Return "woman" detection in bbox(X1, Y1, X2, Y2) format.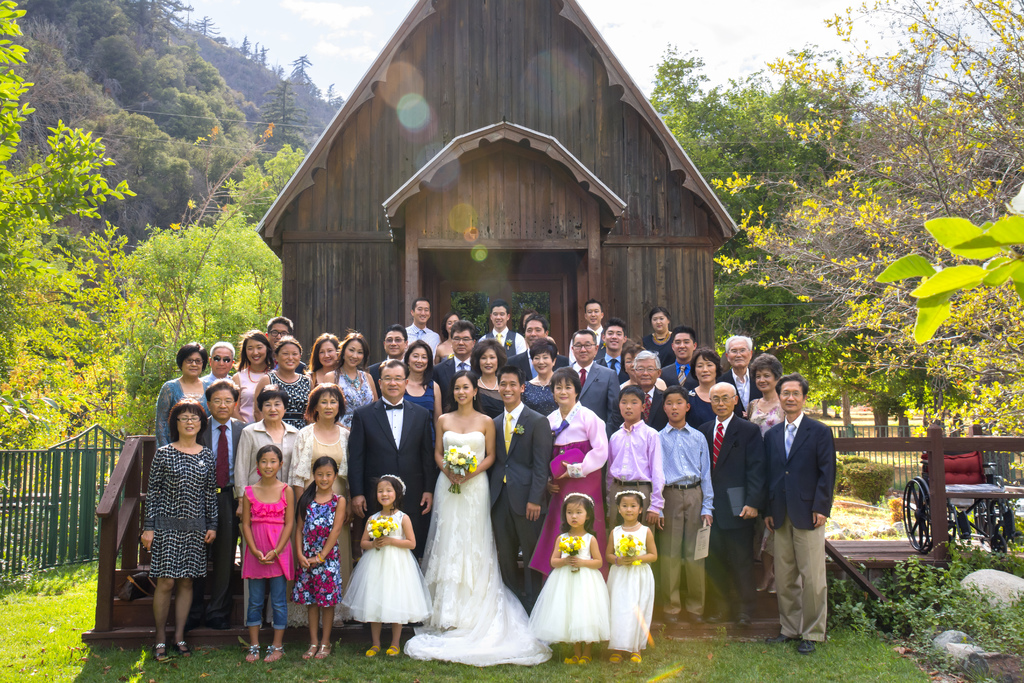
bbox(140, 396, 220, 661).
